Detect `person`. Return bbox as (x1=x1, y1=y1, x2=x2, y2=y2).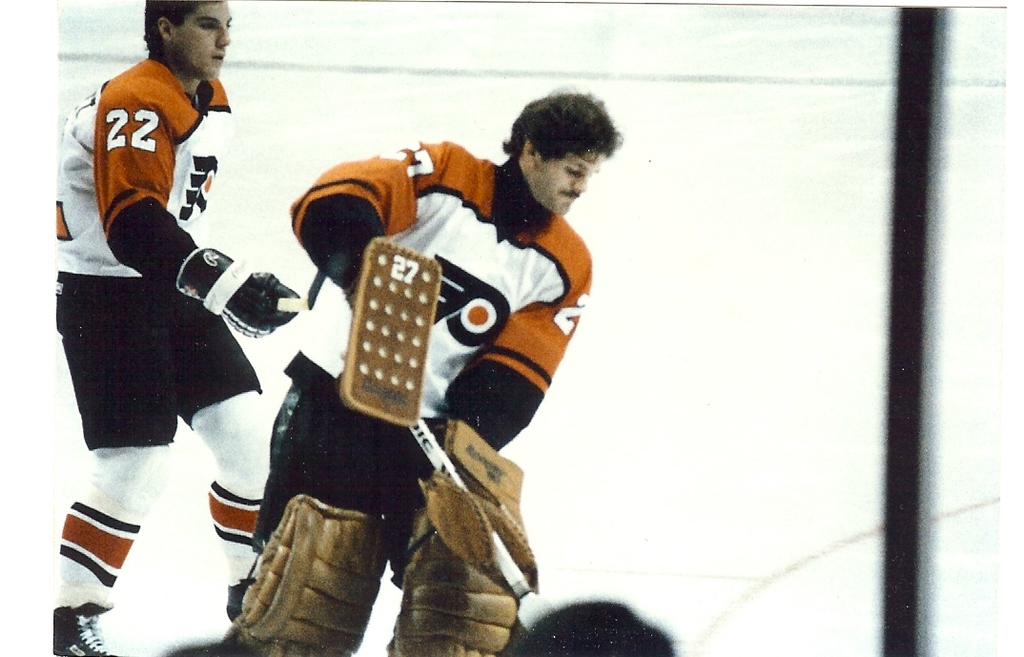
(x1=48, y1=0, x2=314, y2=656).
